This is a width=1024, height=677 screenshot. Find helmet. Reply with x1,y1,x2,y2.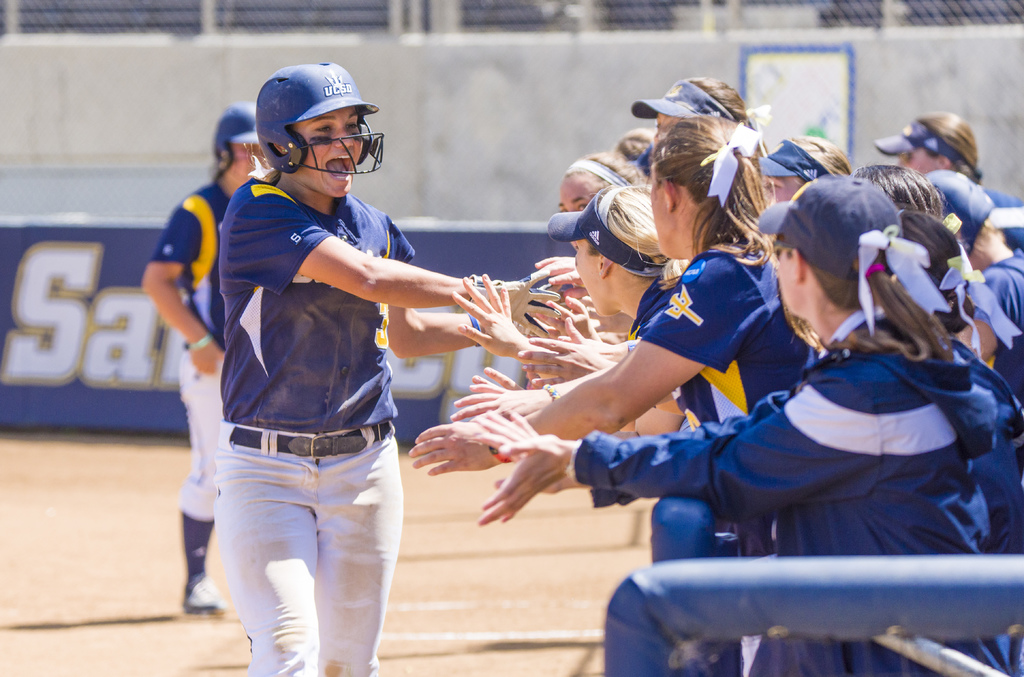
925,170,994,259.
